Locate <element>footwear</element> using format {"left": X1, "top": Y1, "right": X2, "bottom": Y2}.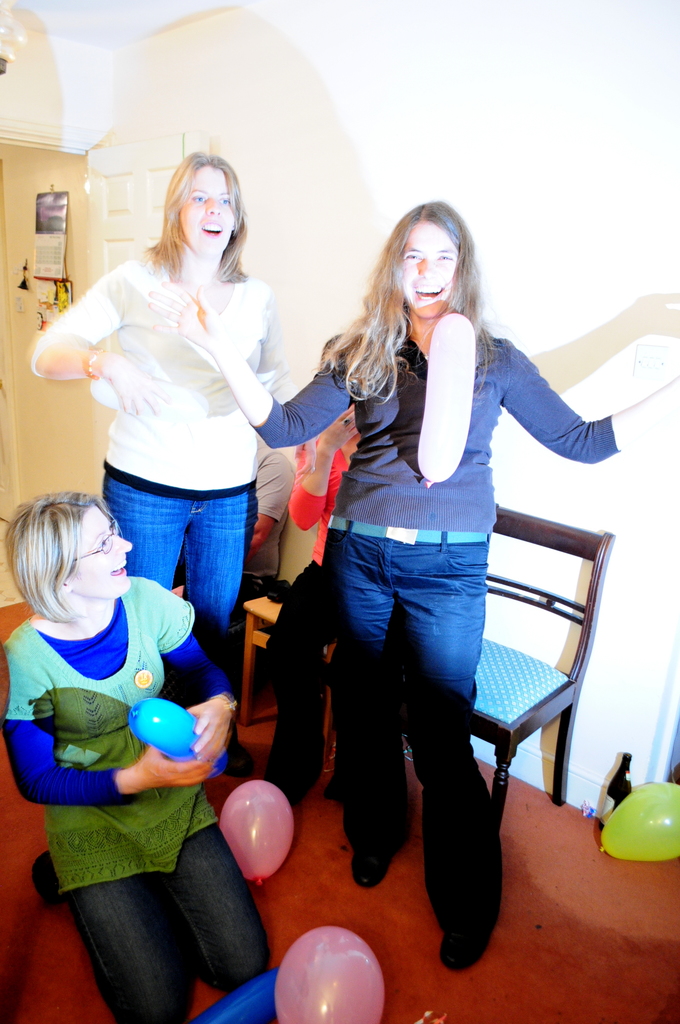
{"left": 433, "top": 918, "right": 503, "bottom": 970}.
